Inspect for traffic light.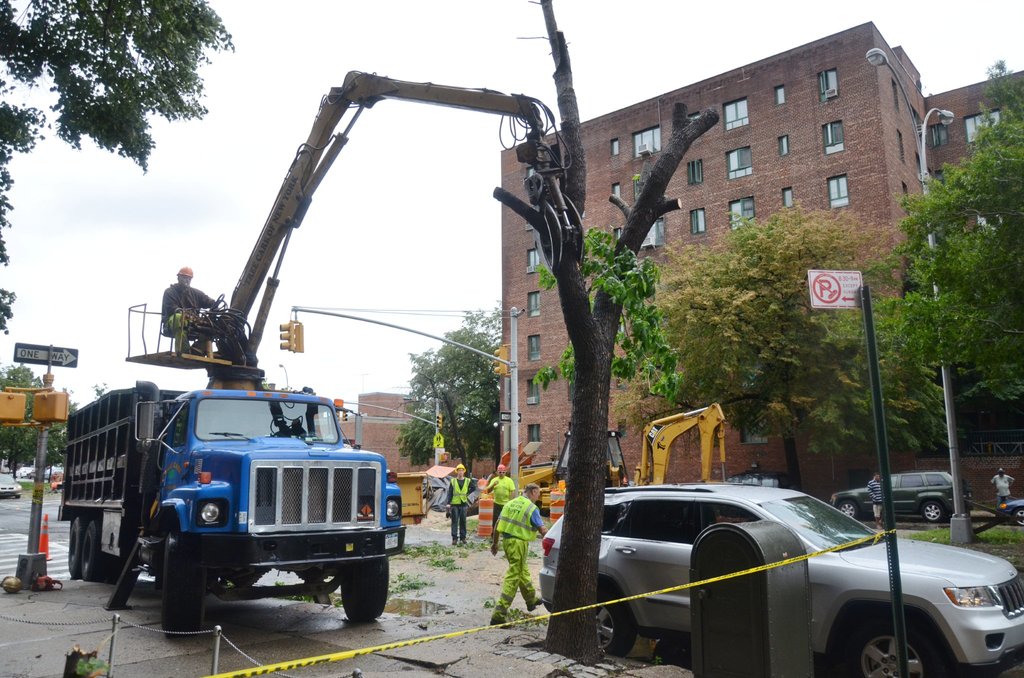
Inspection: crop(32, 386, 68, 426).
